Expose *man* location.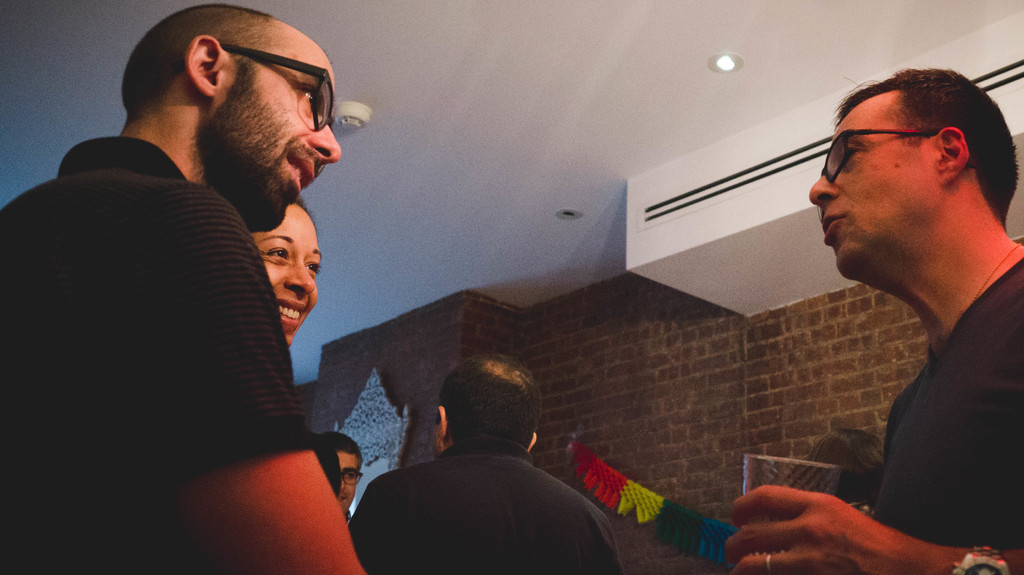
Exposed at <bbox>324, 433, 362, 523</bbox>.
